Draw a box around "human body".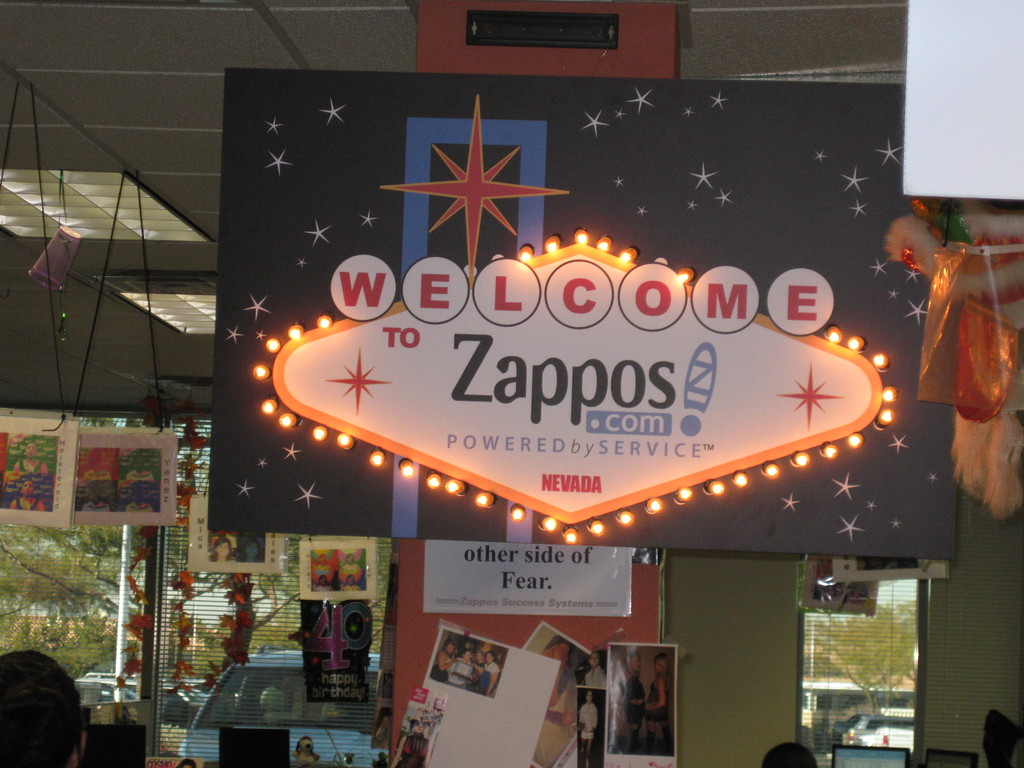
(left=0, top=644, right=87, bottom=767).
